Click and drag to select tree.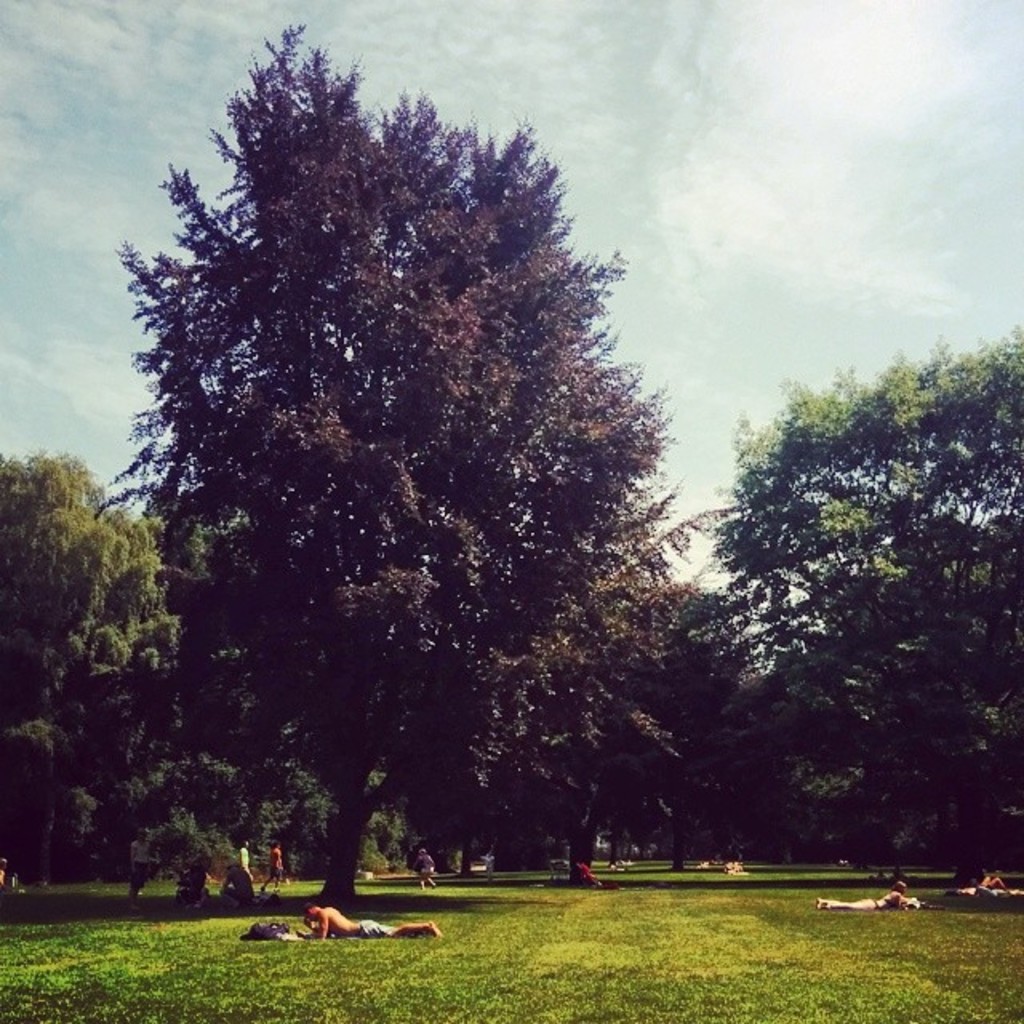
Selection: 710:323:1022:862.
